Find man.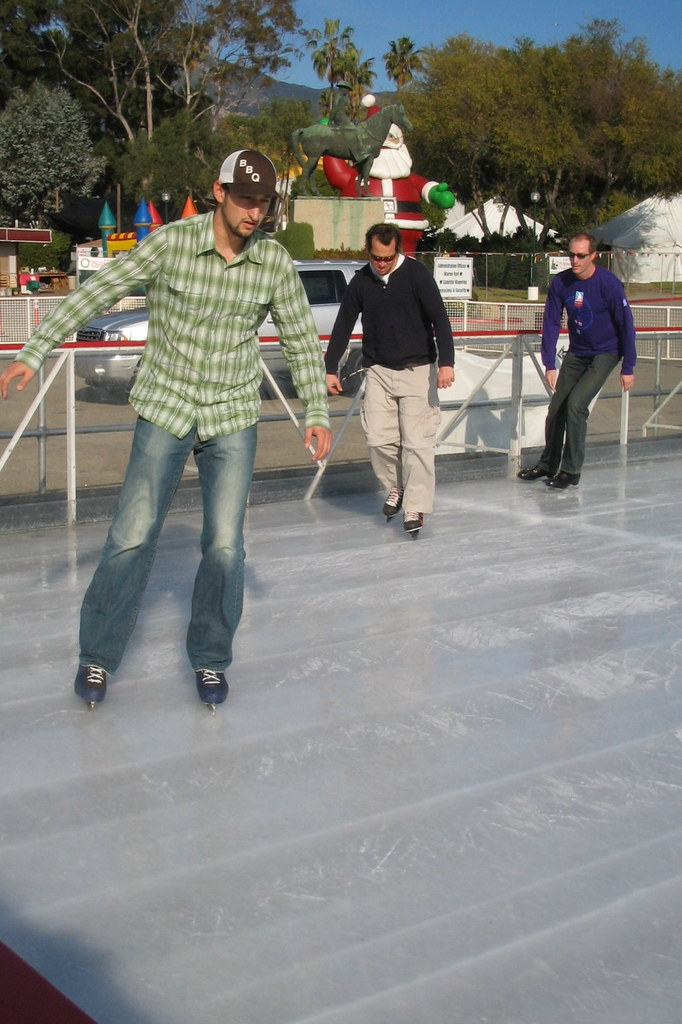
locate(517, 232, 638, 485).
